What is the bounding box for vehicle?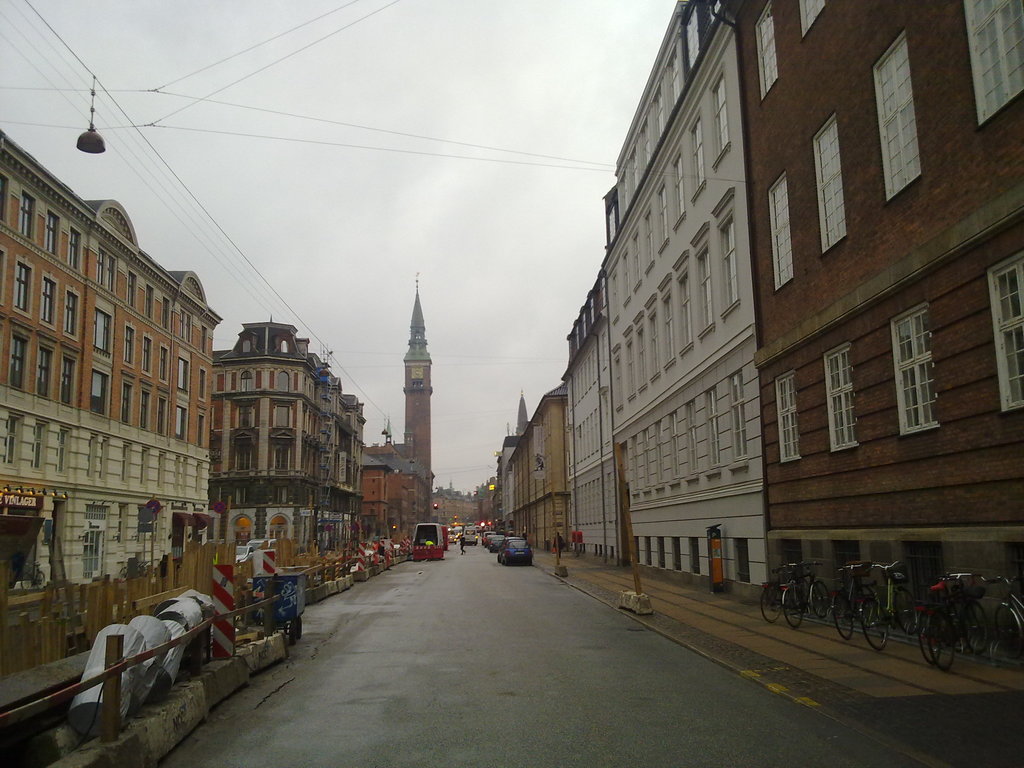
(left=461, top=524, right=477, bottom=547).
